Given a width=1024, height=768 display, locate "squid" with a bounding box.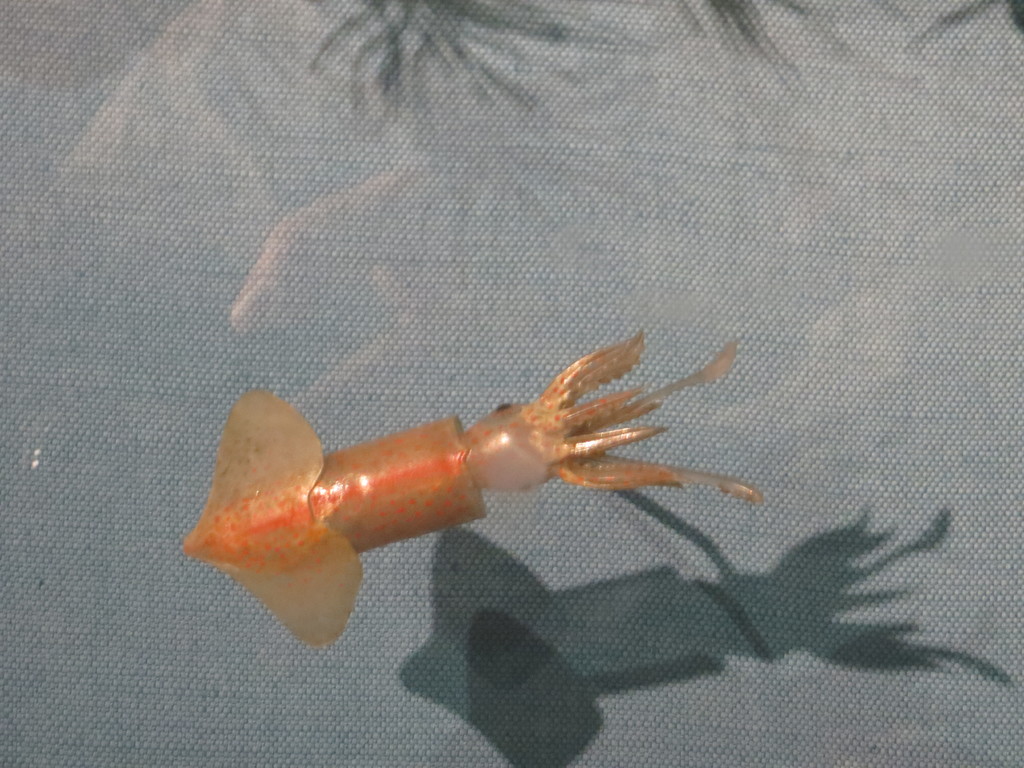
Located: <region>180, 332, 758, 643</region>.
